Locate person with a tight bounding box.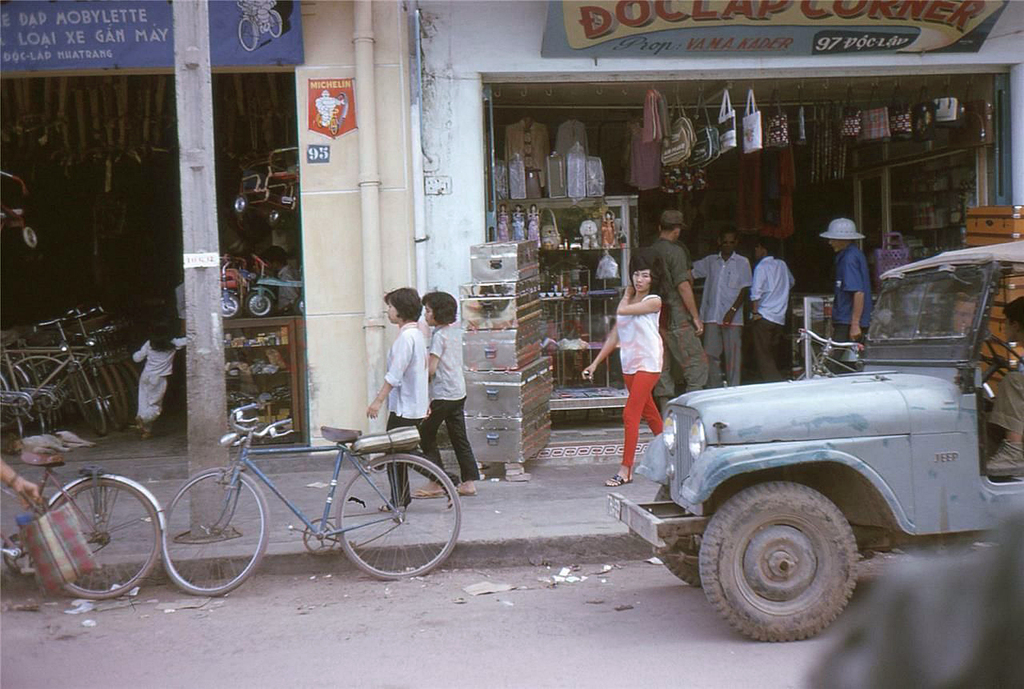
bbox(125, 321, 188, 437).
